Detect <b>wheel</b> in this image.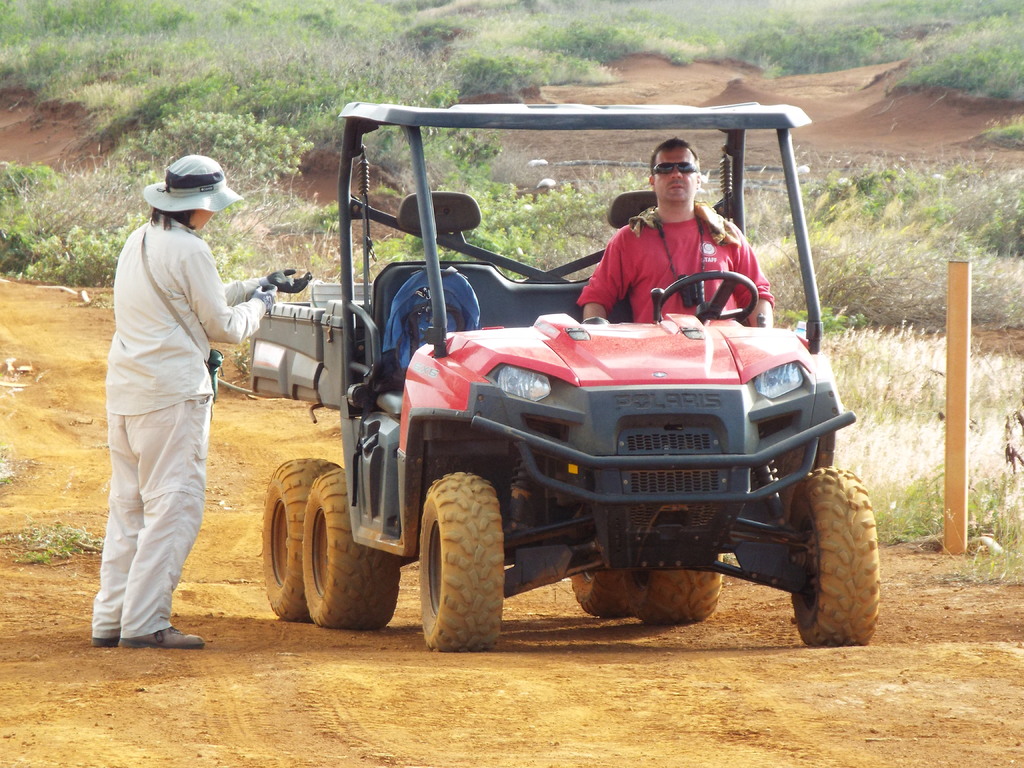
Detection: select_region(623, 554, 724, 625).
